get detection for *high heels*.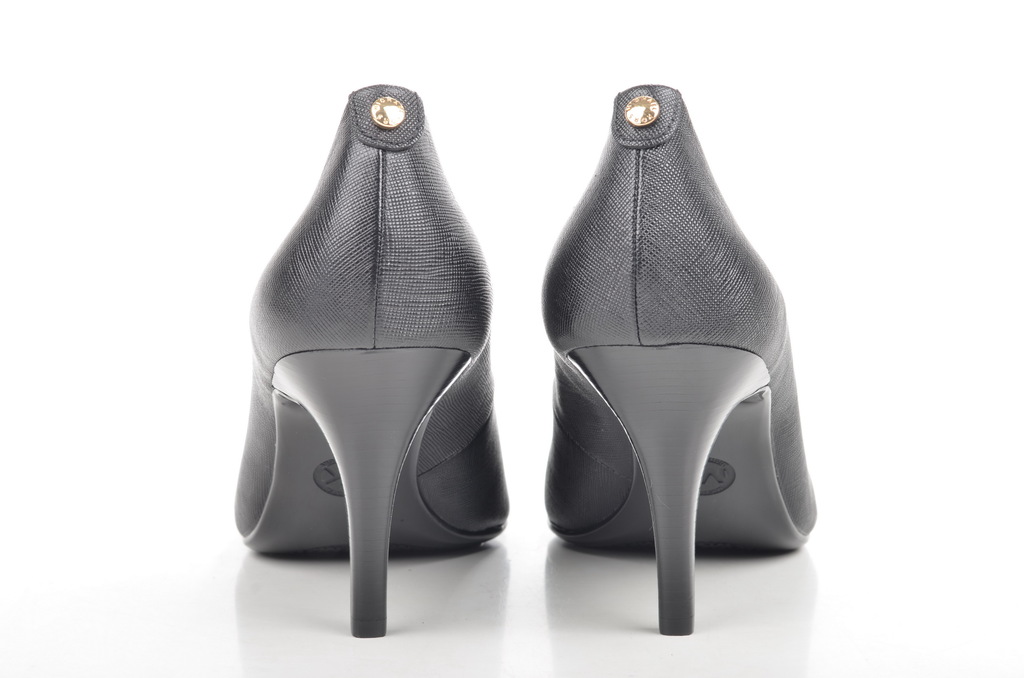
Detection: (238, 86, 510, 649).
